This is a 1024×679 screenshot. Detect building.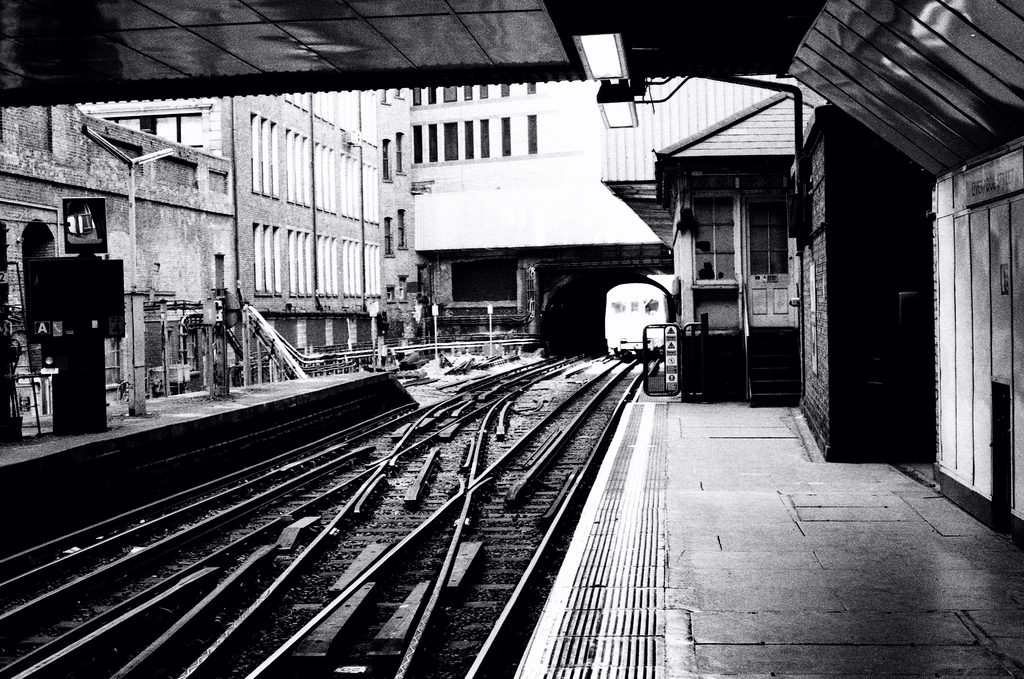
locate(408, 85, 602, 181).
